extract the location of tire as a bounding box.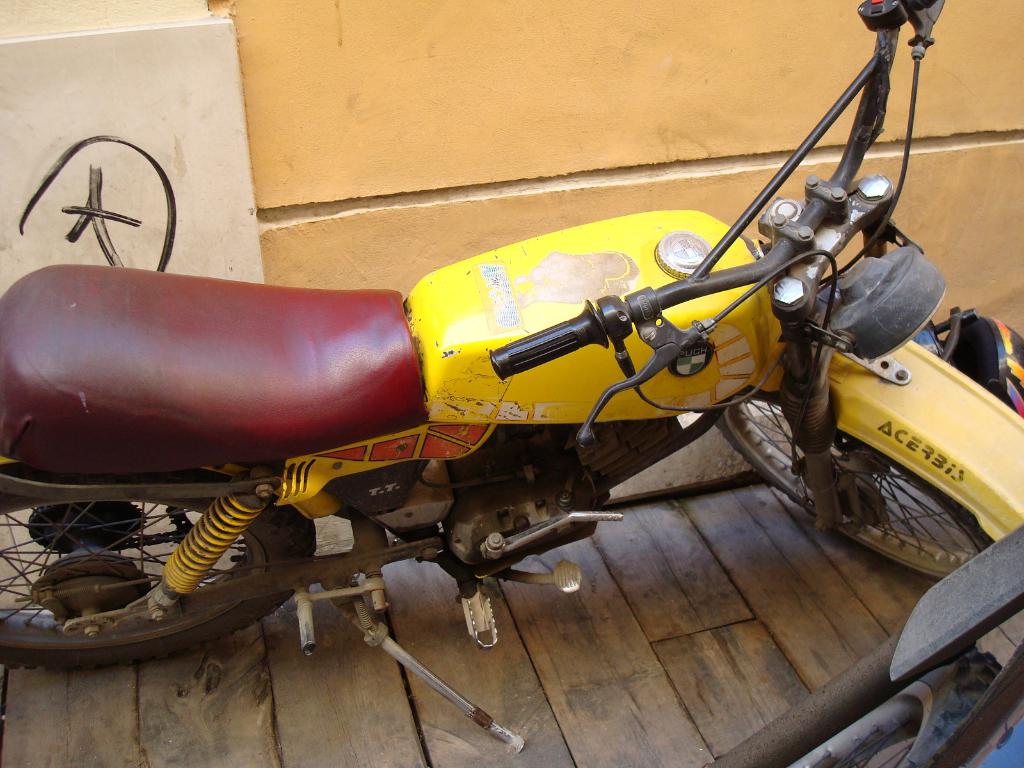
locate(0, 465, 321, 673).
